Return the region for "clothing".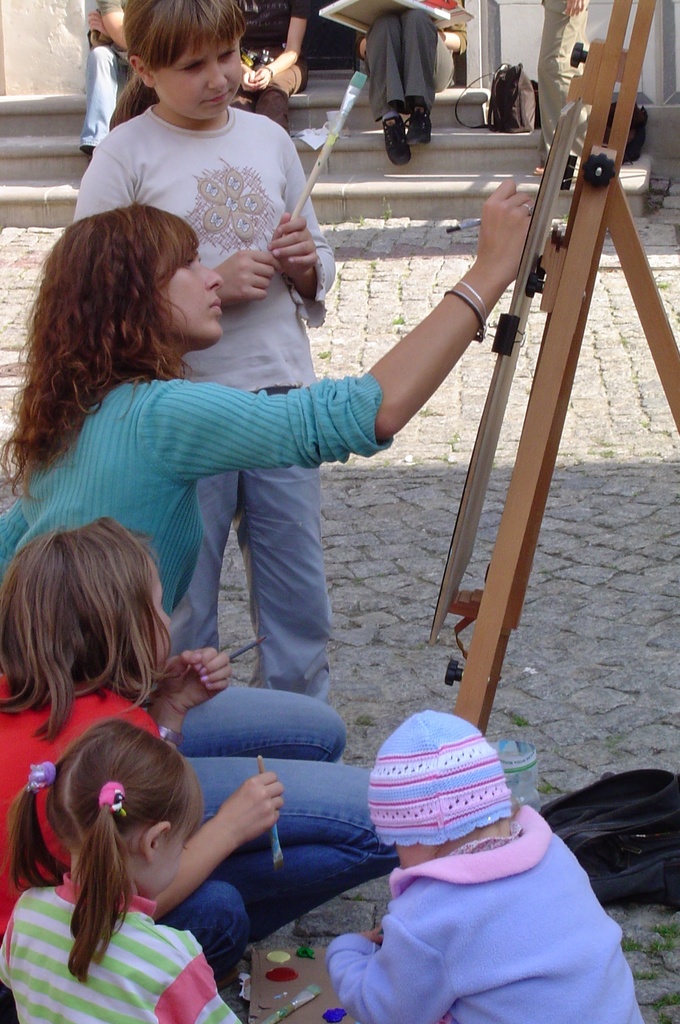
364,6,458,118.
